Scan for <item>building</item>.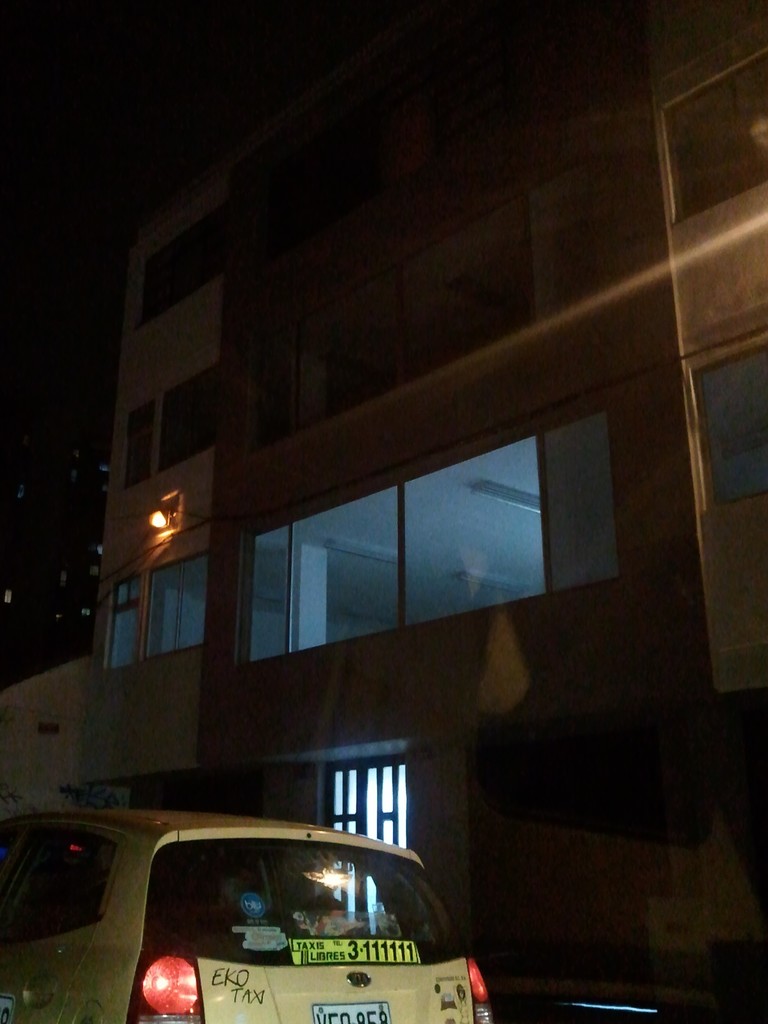
Scan result: [x1=60, y1=174, x2=221, y2=803].
